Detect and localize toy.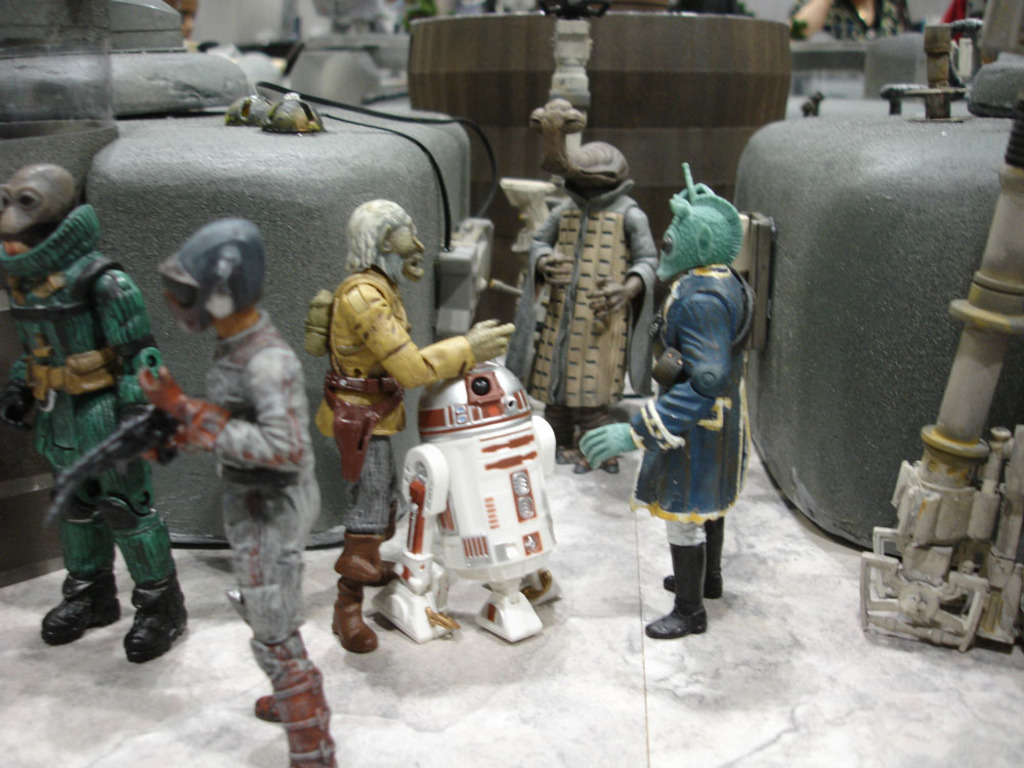
Localized at x1=0, y1=163, x2=185, y2=664.
